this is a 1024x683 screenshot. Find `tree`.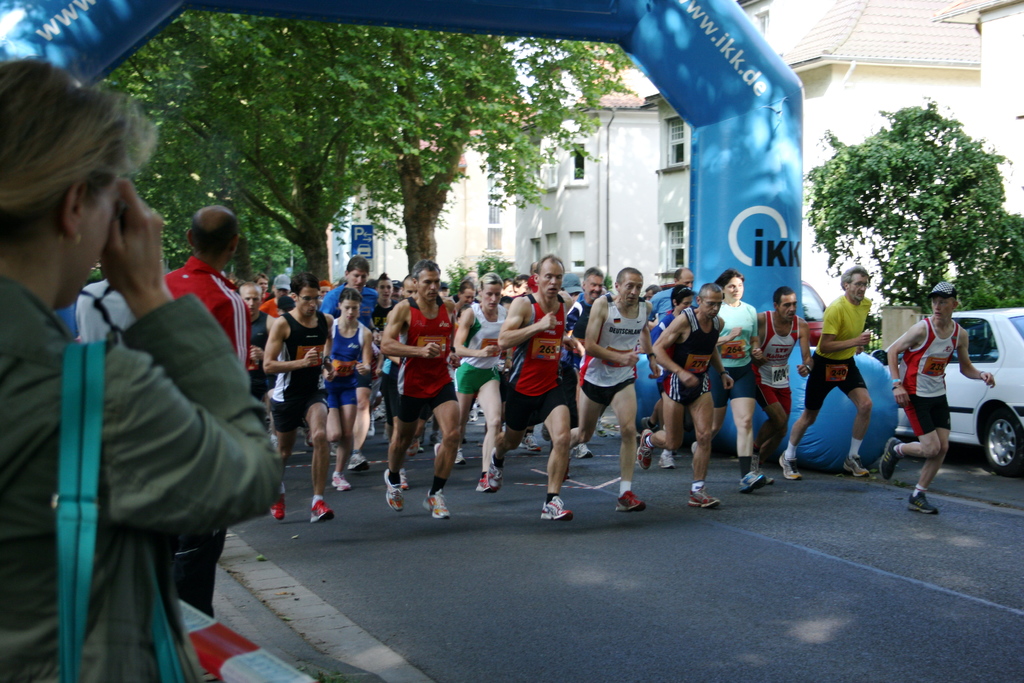
Bounding box: 84 17 451 507.
